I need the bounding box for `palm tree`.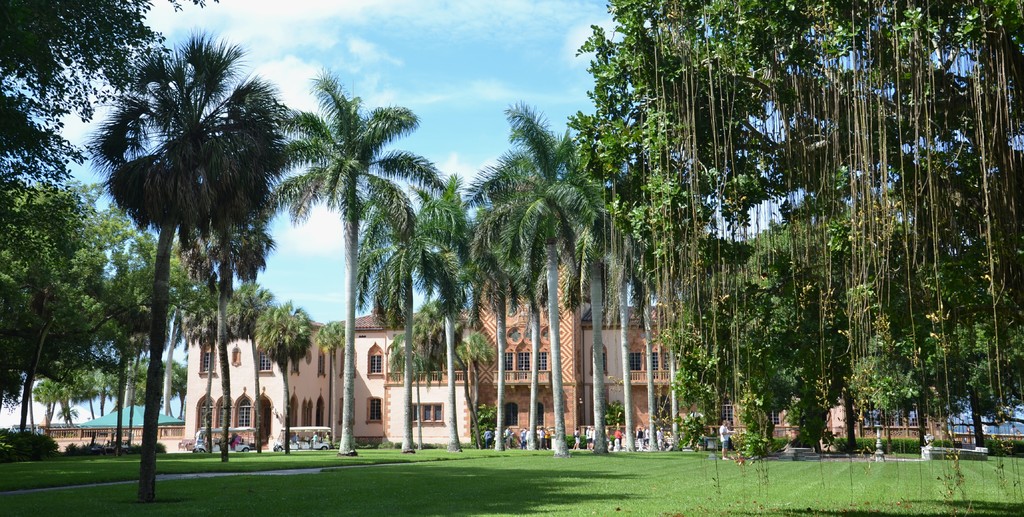
Here it is: (265, 84, 428, 435).
